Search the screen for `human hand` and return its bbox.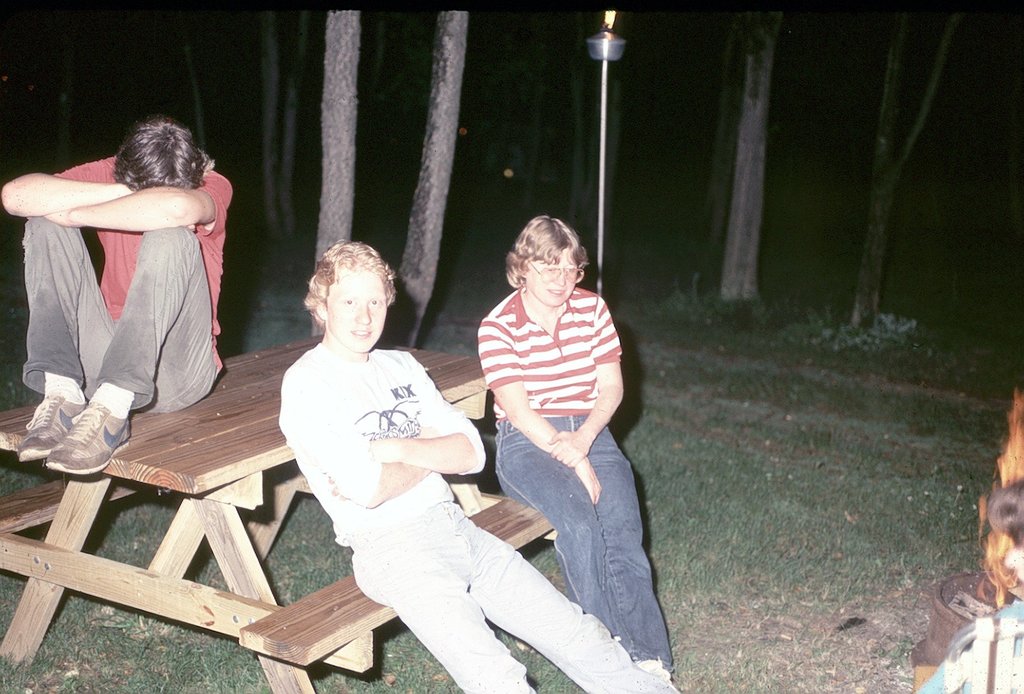
Found: 419/424/439/438.
